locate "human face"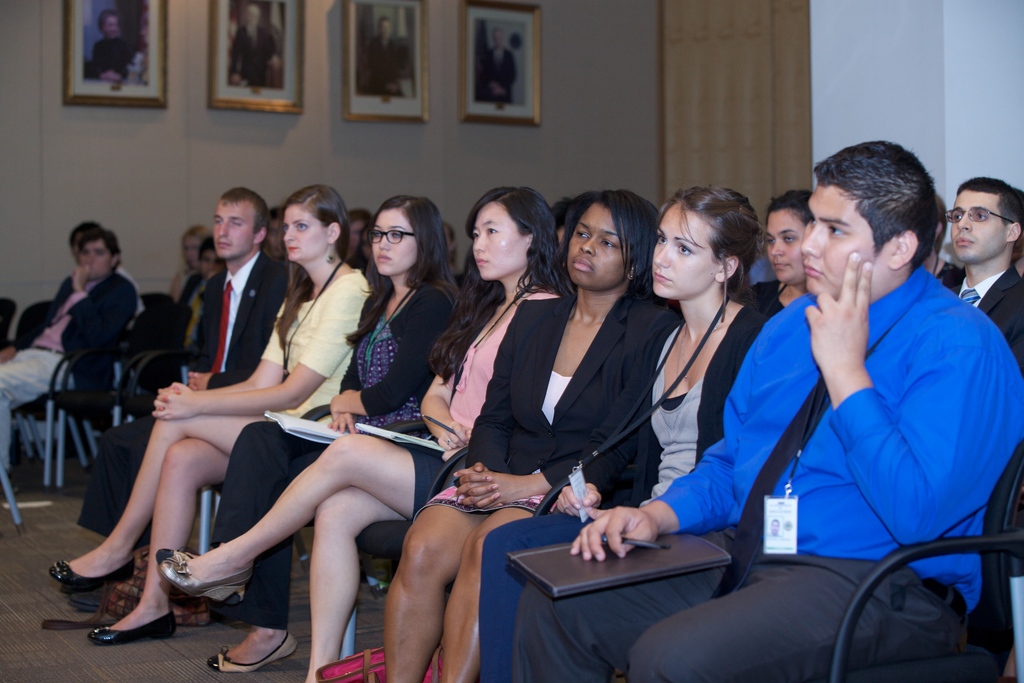
(x1=77, y1=236, x2=113, y2=278)
